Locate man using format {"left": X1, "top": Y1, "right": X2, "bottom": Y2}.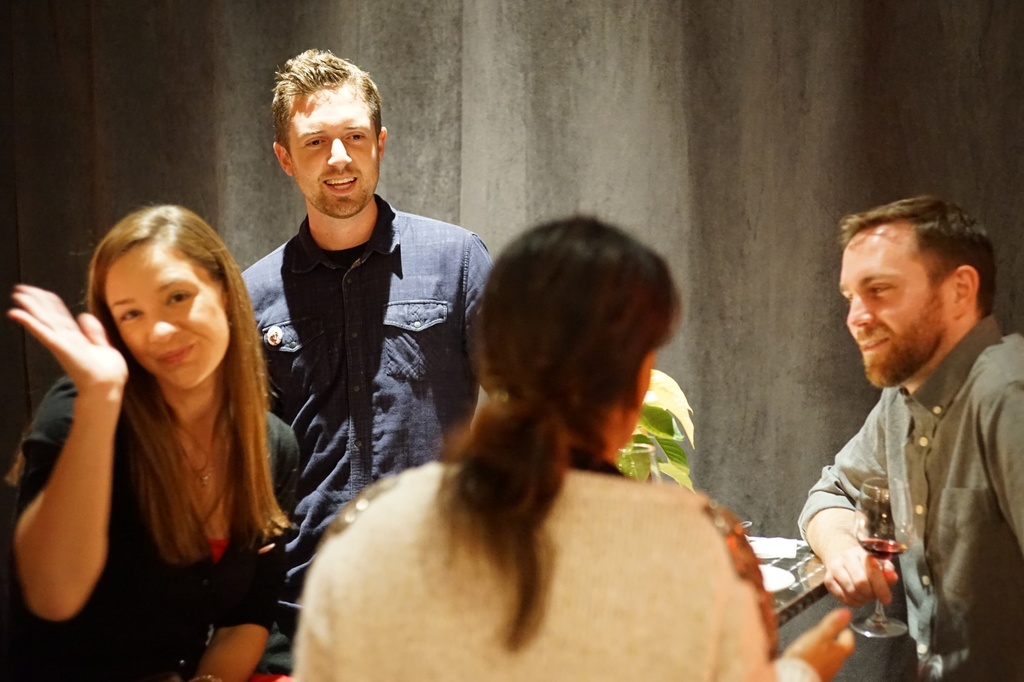
{"left": 782, "top": 183, "right": 1023, "bottom": 646}.
